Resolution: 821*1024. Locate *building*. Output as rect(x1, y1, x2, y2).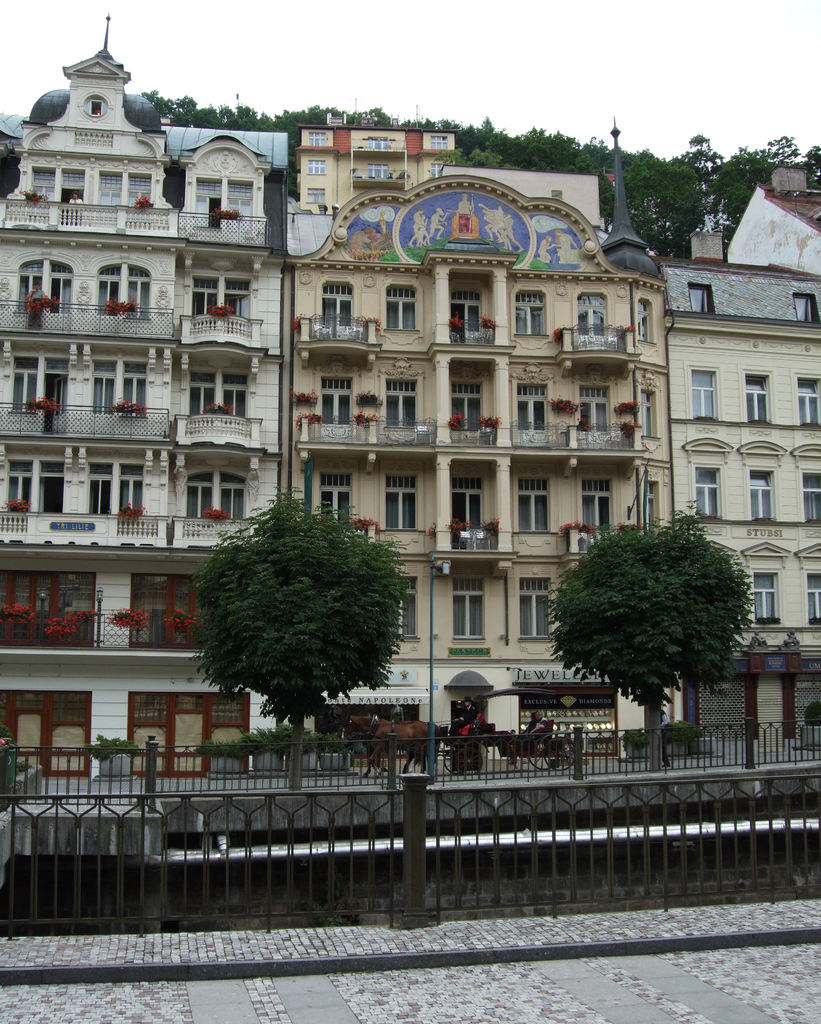
rect(0, 12, 820, 776).
